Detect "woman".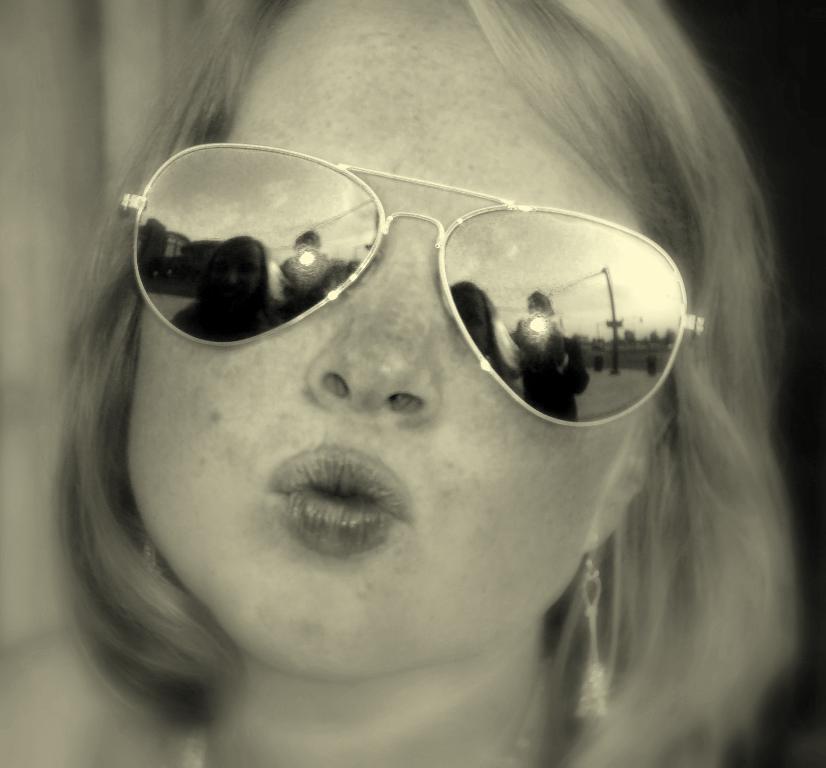
Detected at crop(58, 0, 798, 767).
